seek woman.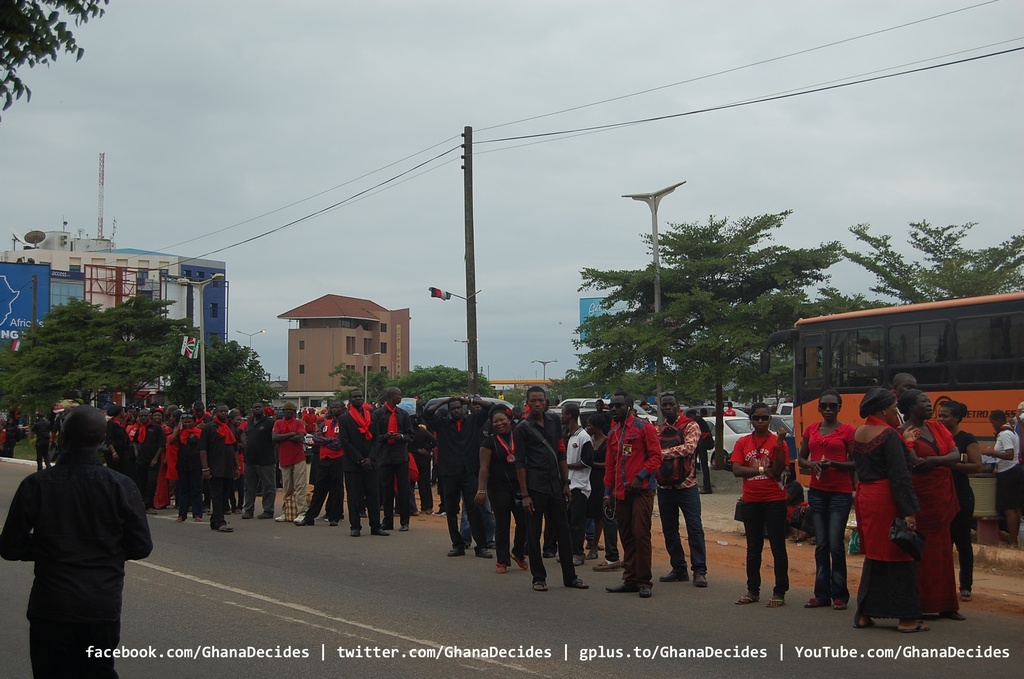
(934, 401, 982, 600).
